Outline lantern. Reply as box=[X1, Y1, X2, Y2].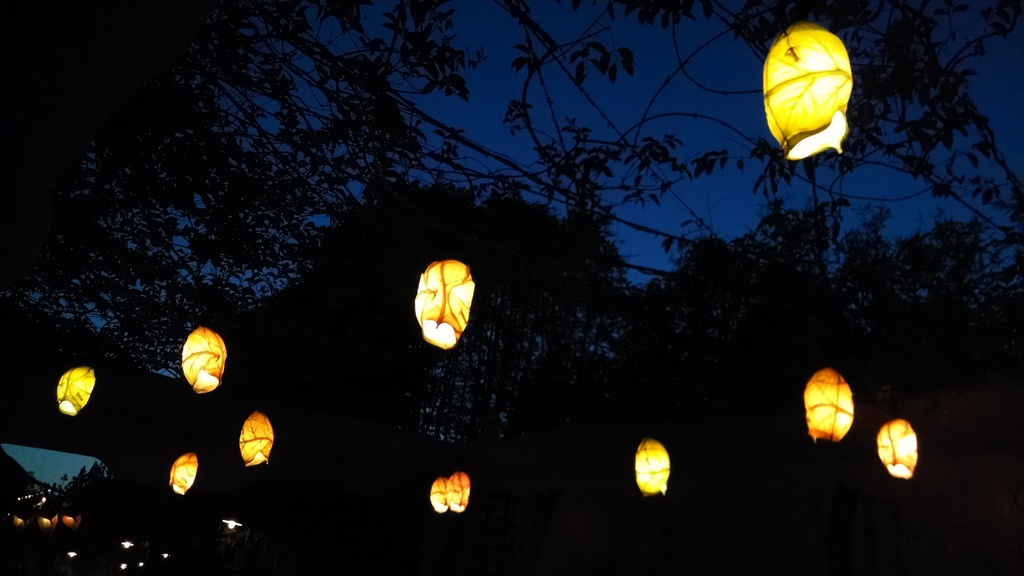
box=[801, 364, 852, 439].
